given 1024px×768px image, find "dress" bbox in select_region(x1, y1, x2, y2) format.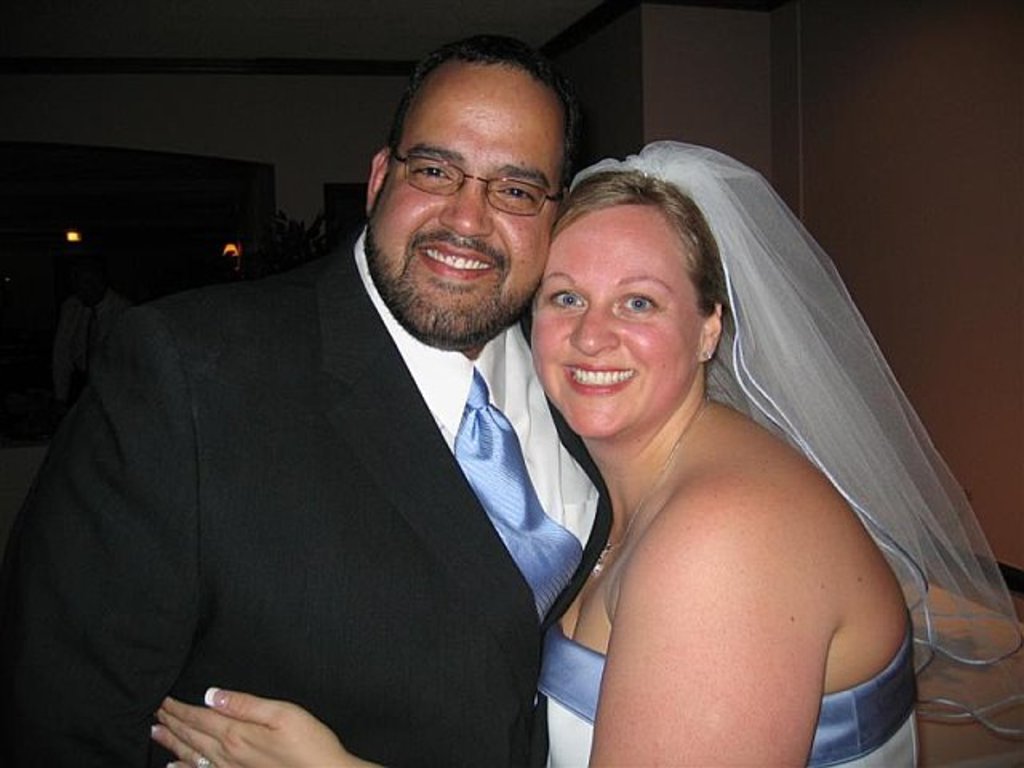
select_region(0, 219, 616, 766).
